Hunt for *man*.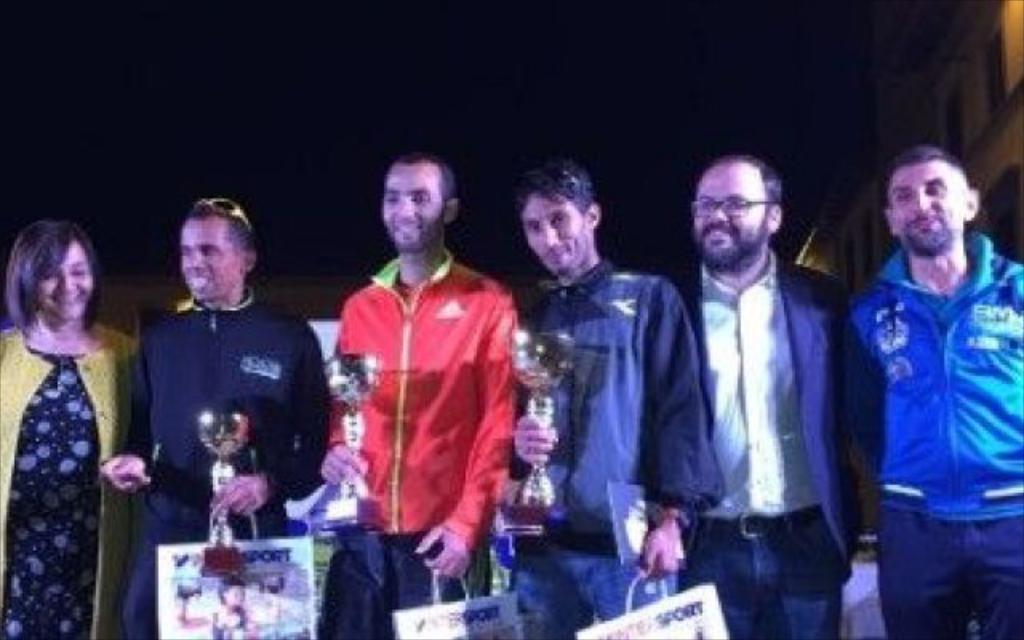
Hunted down at bbox=[320, 150, 526, 638].
